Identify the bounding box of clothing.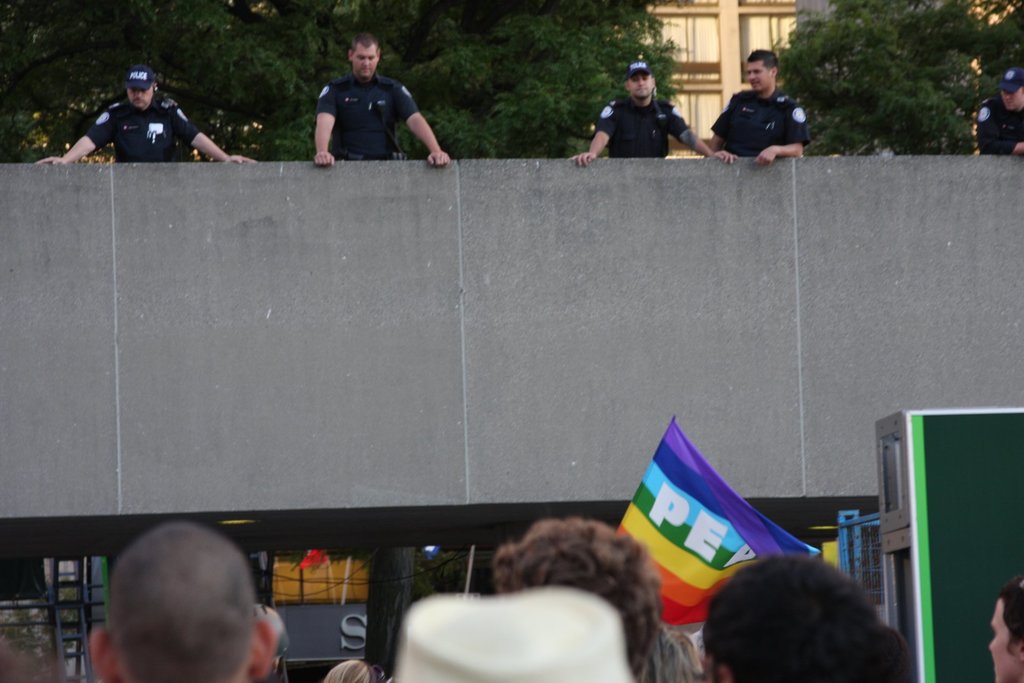
x1=314 y1=52 x2=429 y2=148.
